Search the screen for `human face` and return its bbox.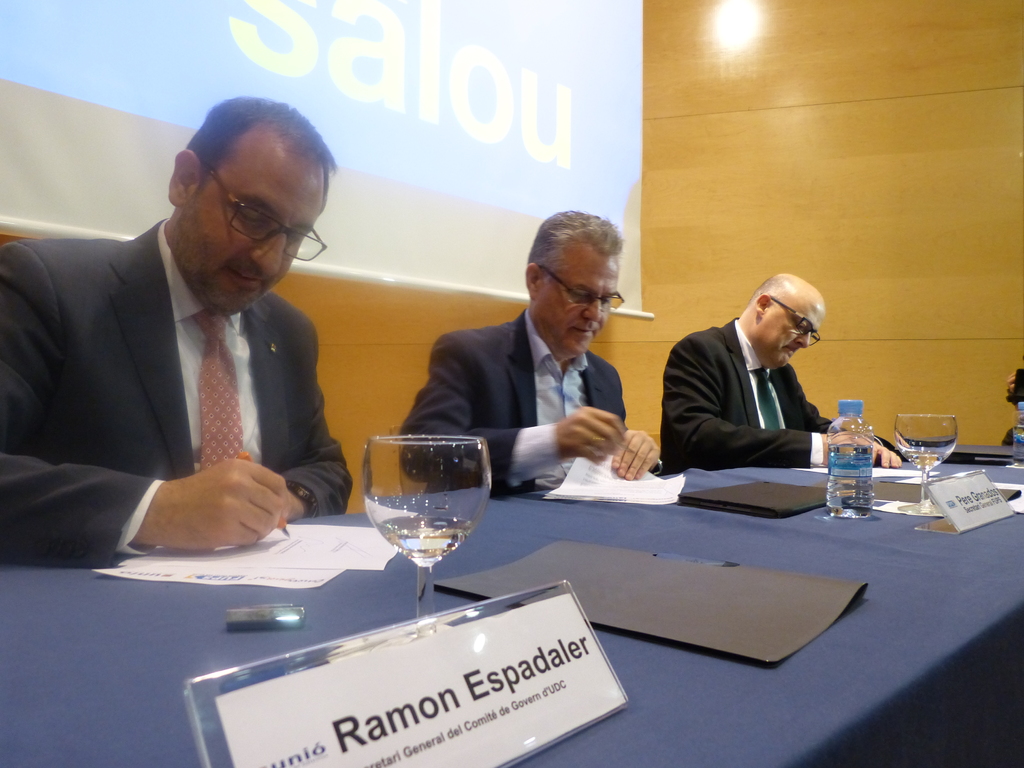
Found: [left=545, top=250, right=621, bottom=353].
